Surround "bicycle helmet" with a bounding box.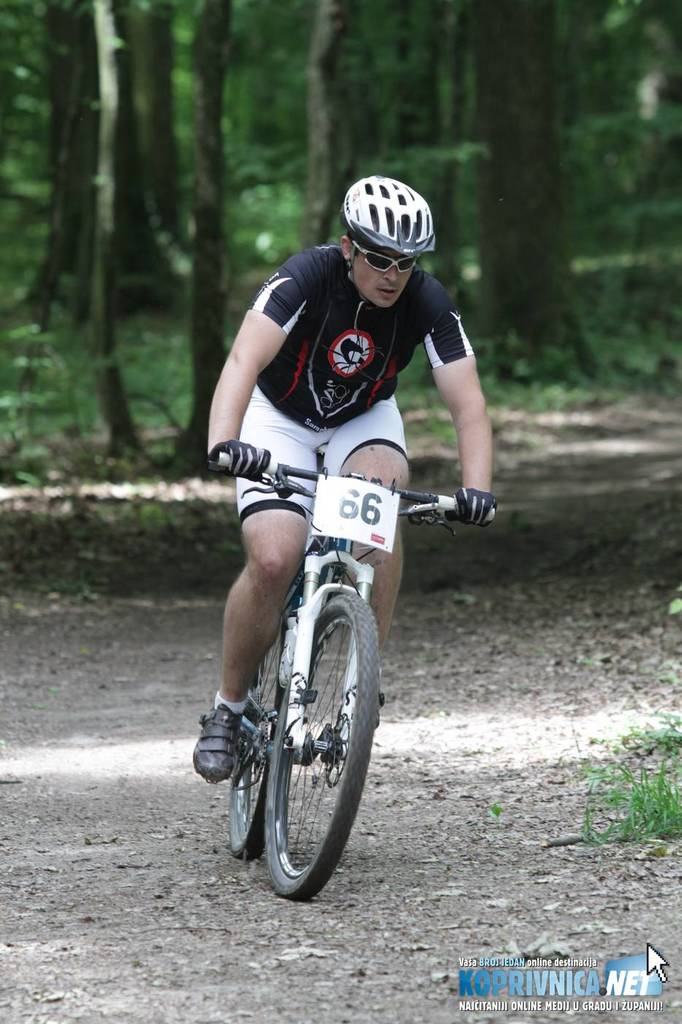
rect(347, 173, 440, 259).
